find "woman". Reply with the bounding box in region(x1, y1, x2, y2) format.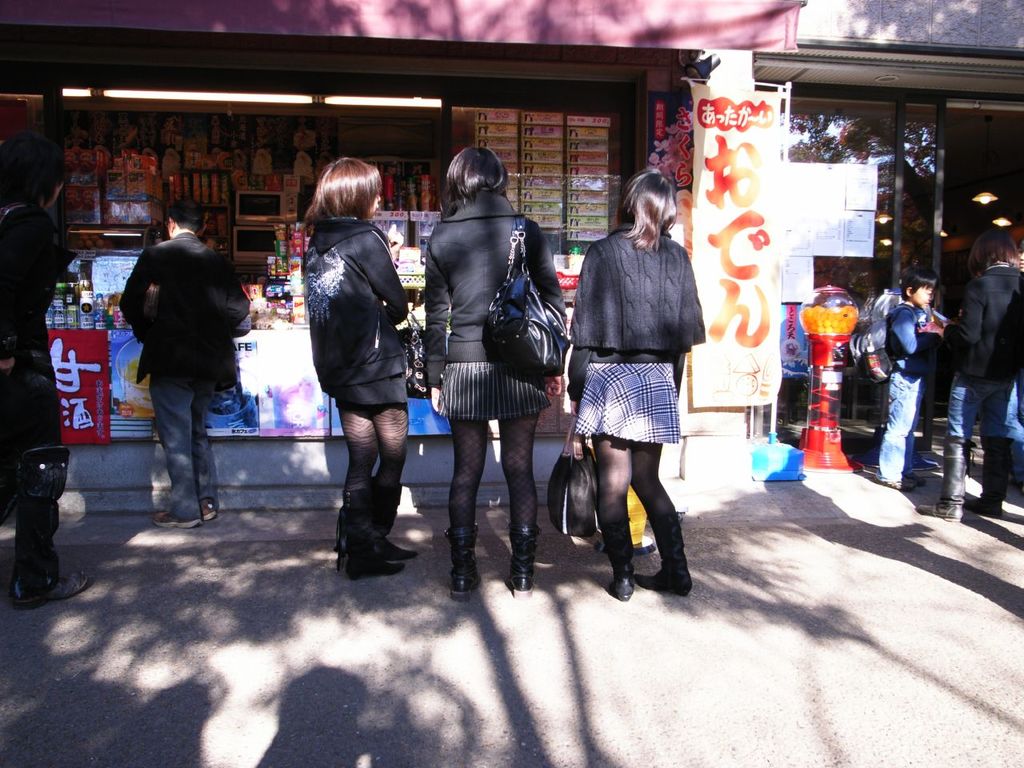
region(290, 150, 425, 586).
